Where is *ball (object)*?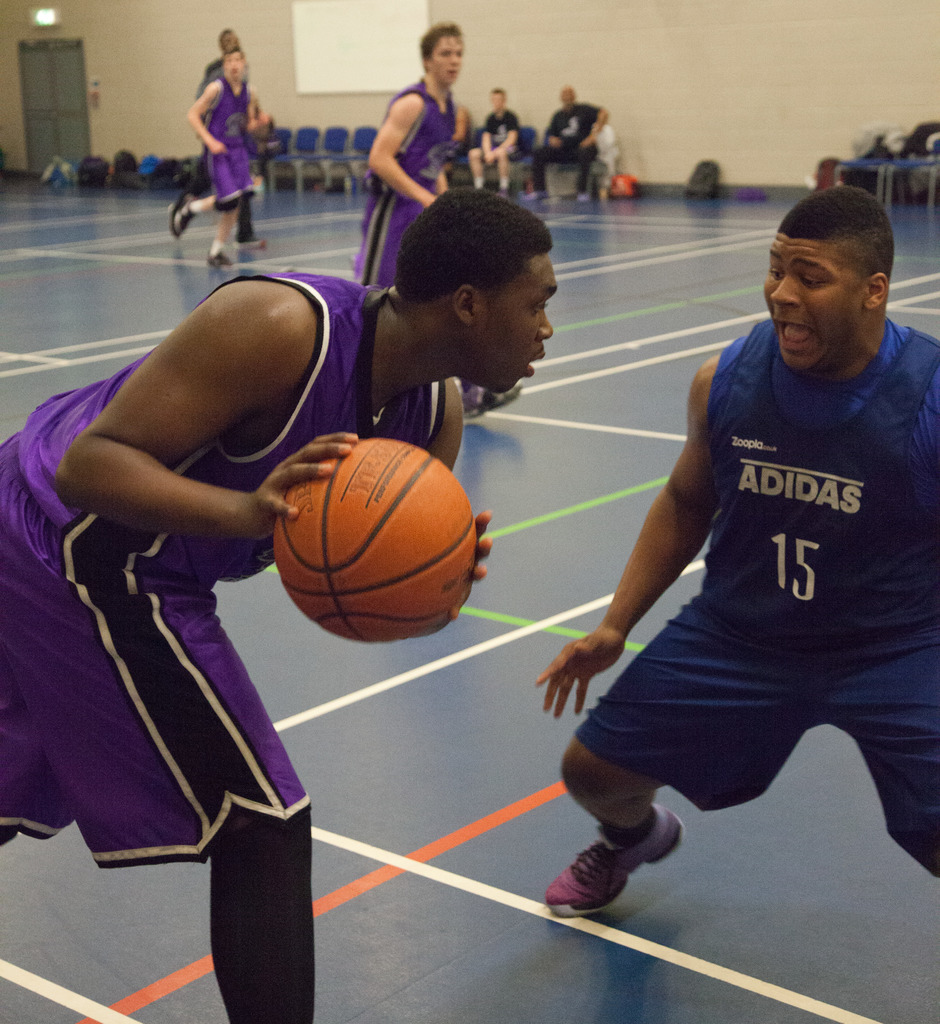
(left=270, top=440, right=474, bottom=646).
